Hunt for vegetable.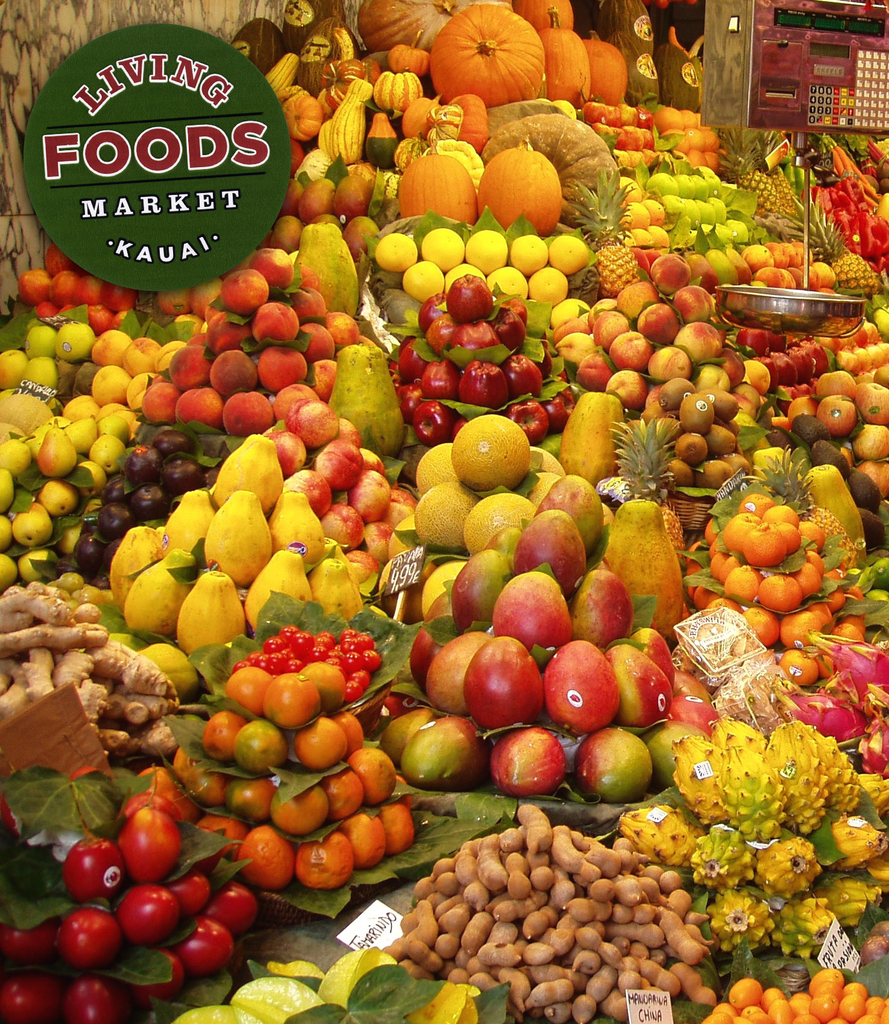
Hunted down at <bbox>428, 0, 547, 106</bbox>.
